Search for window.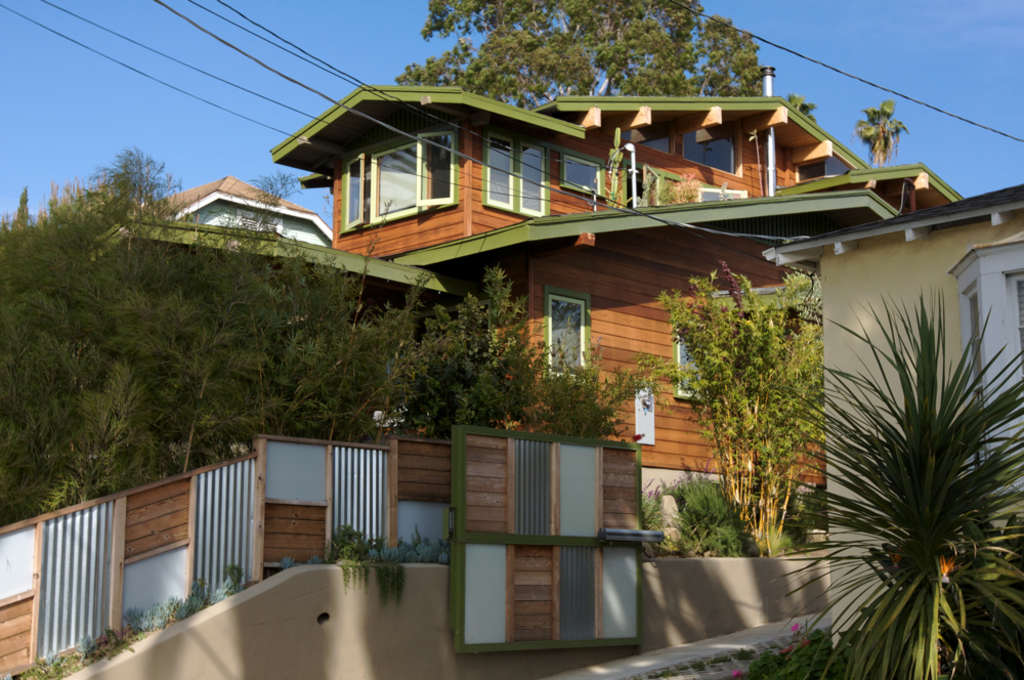
Found at (618, 152, 700, 219).
